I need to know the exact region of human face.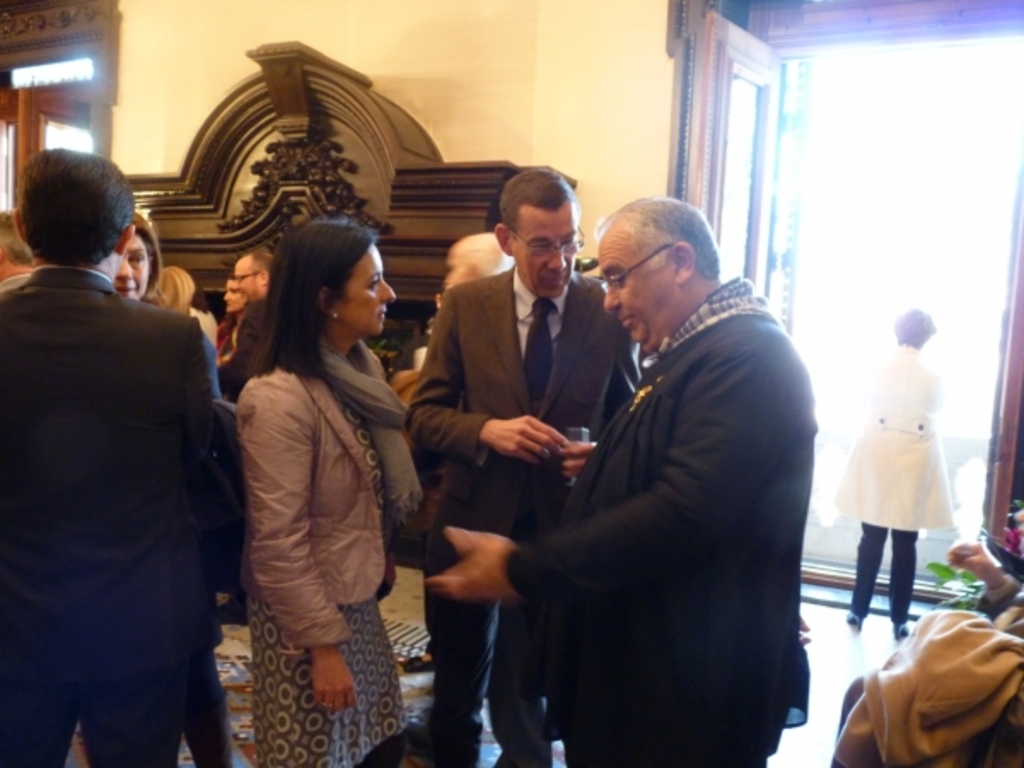
Region: region(335, 244, 396, 338).
